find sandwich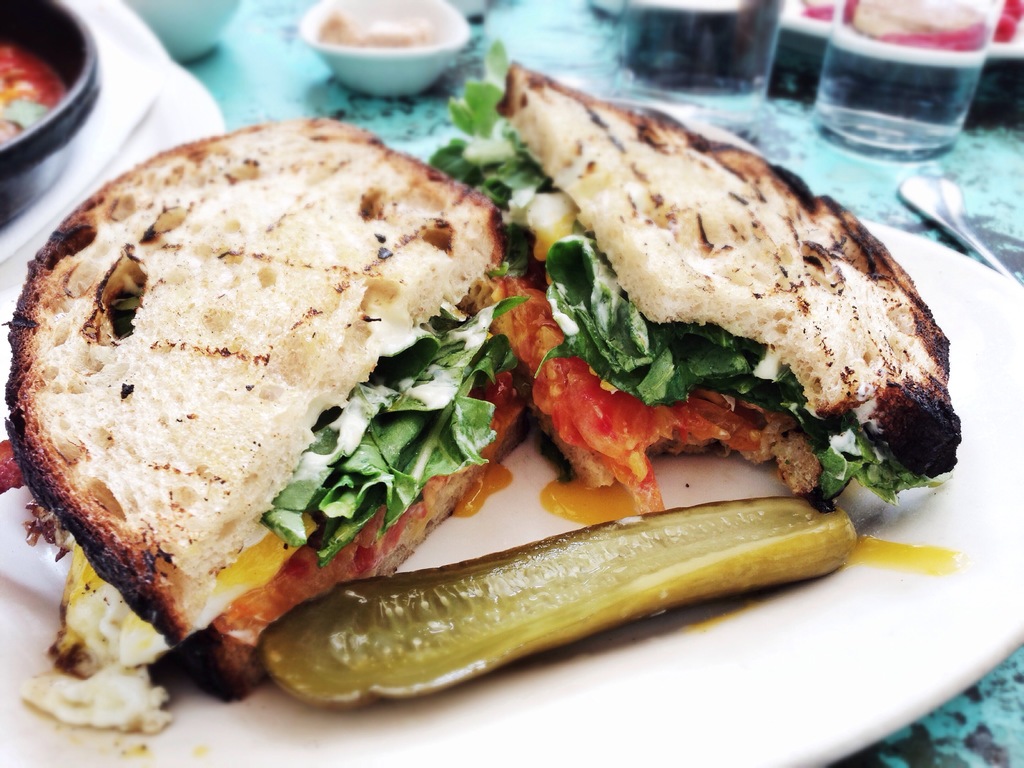
0,106,525,701
